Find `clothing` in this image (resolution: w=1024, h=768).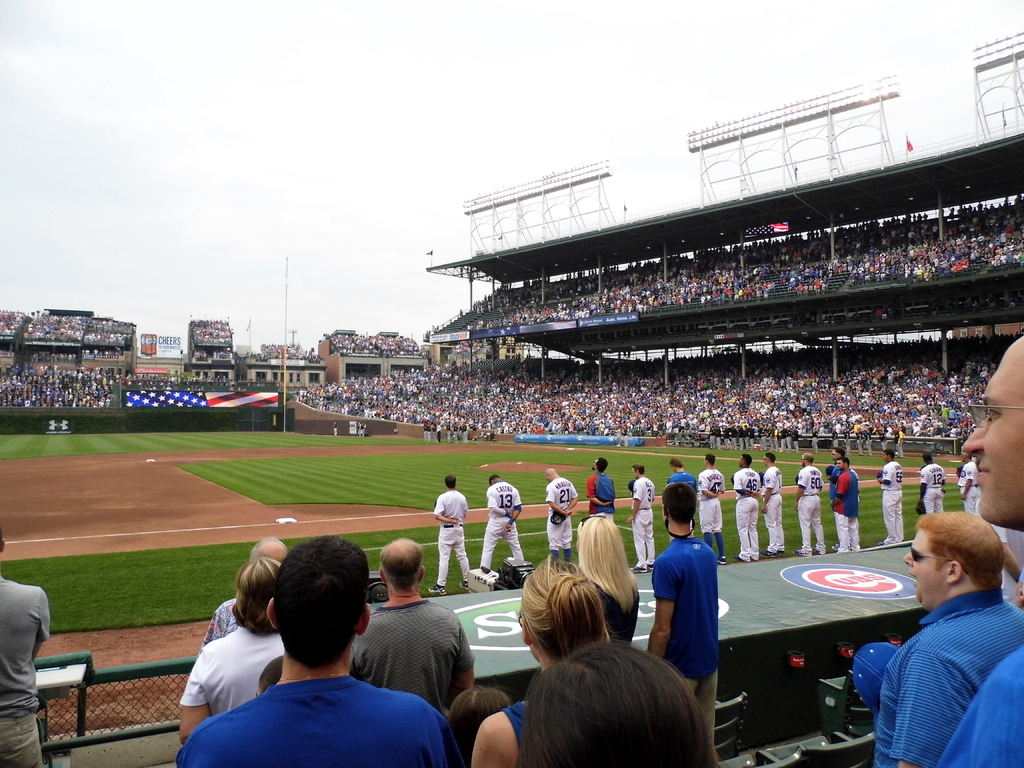
x1=445 y1=427 x2=449 y2=439.
